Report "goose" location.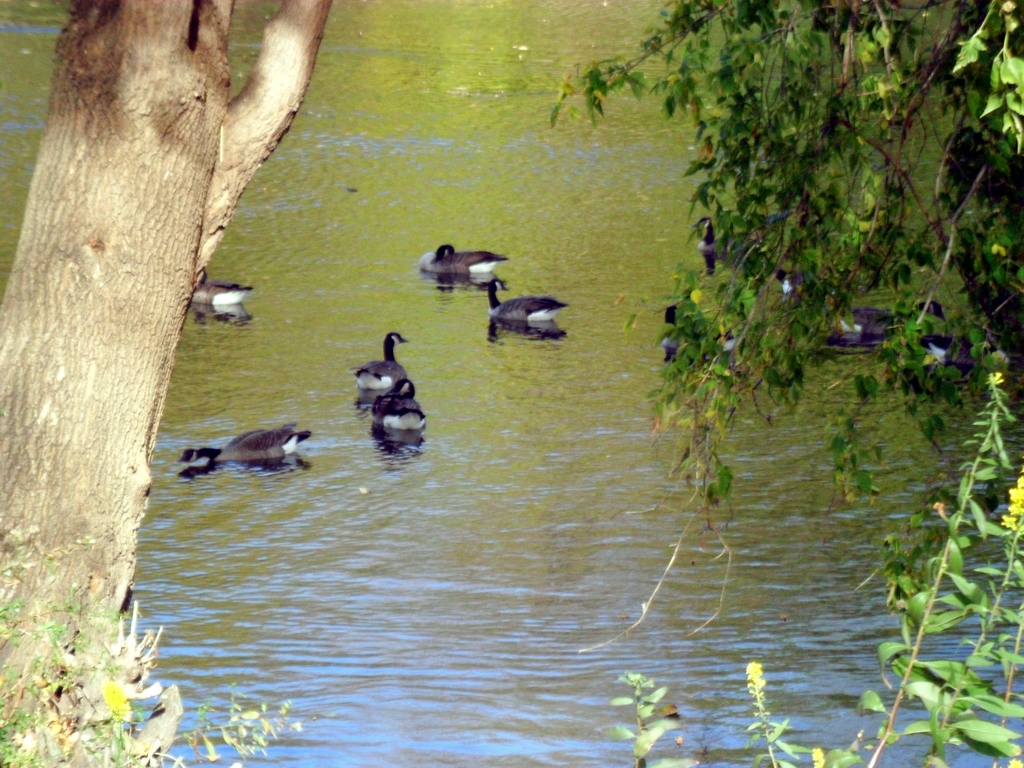
Report: pyautogui.locateOnScreen(353, 327, 410, 404).
